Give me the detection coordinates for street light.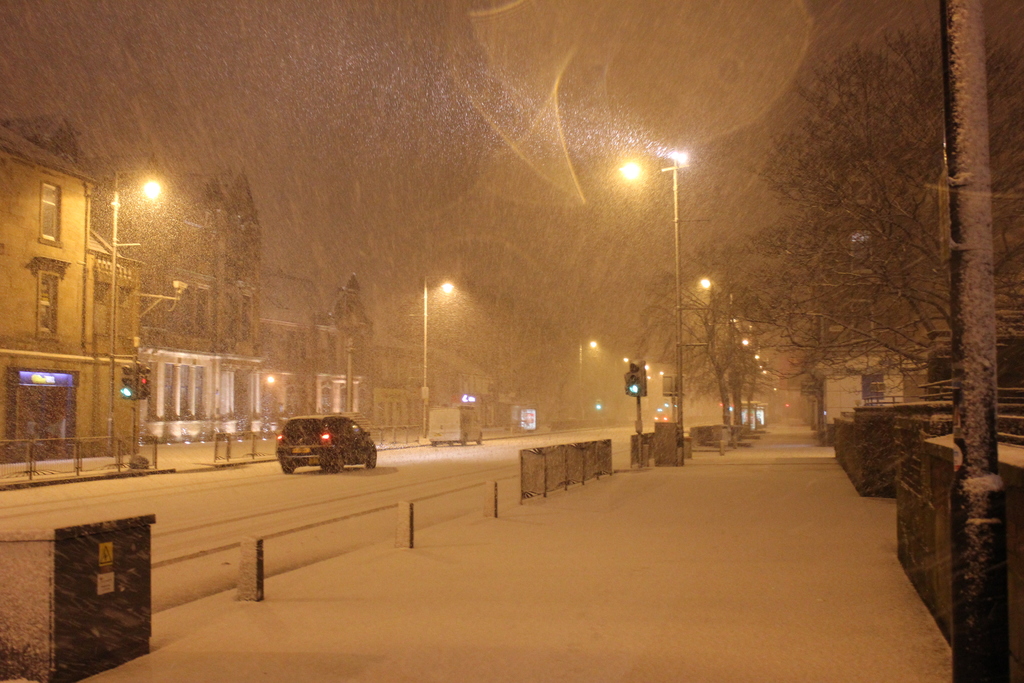
(100,169,159,450).
